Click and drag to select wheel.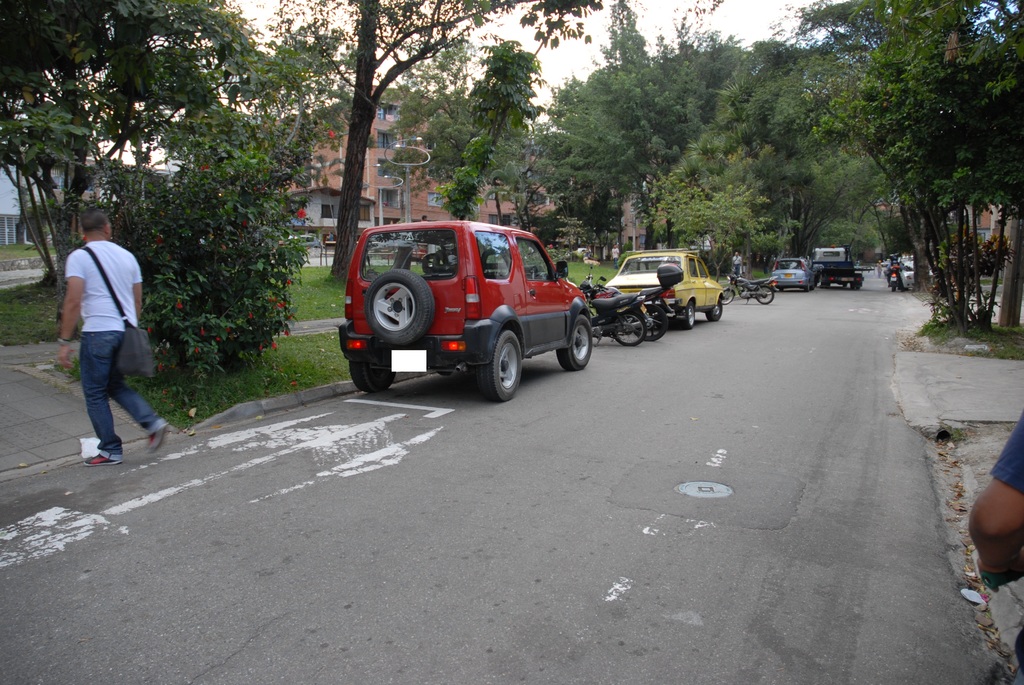
Selection: pyautogui.locateOnScreen(891, 283, 899, 294).
